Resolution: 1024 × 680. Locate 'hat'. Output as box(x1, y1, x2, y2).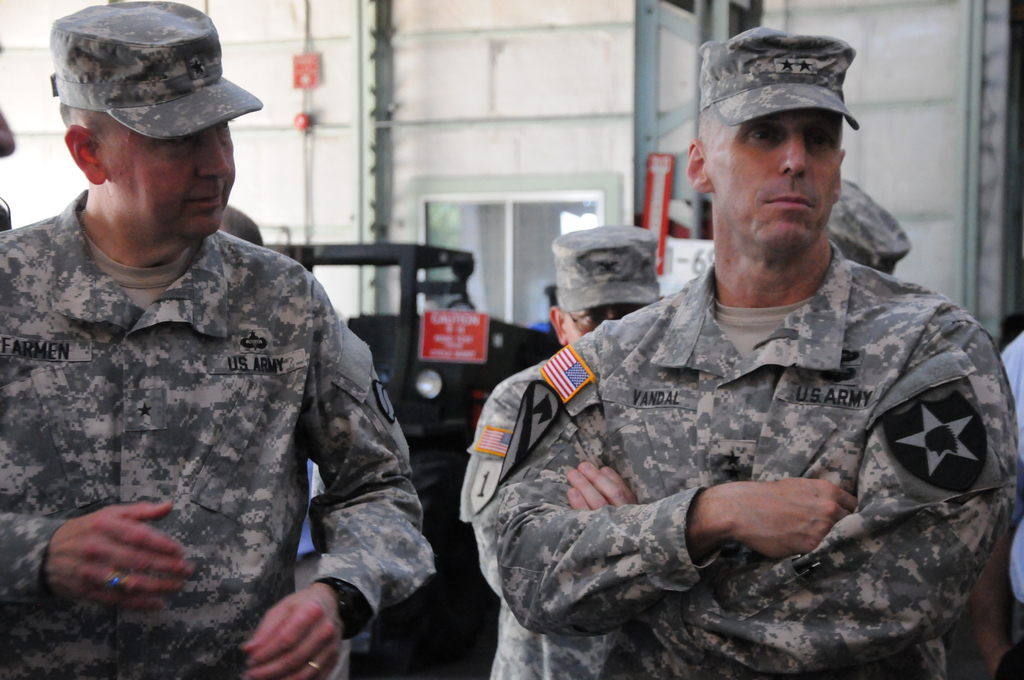
box(698, 24, 858, 134).
